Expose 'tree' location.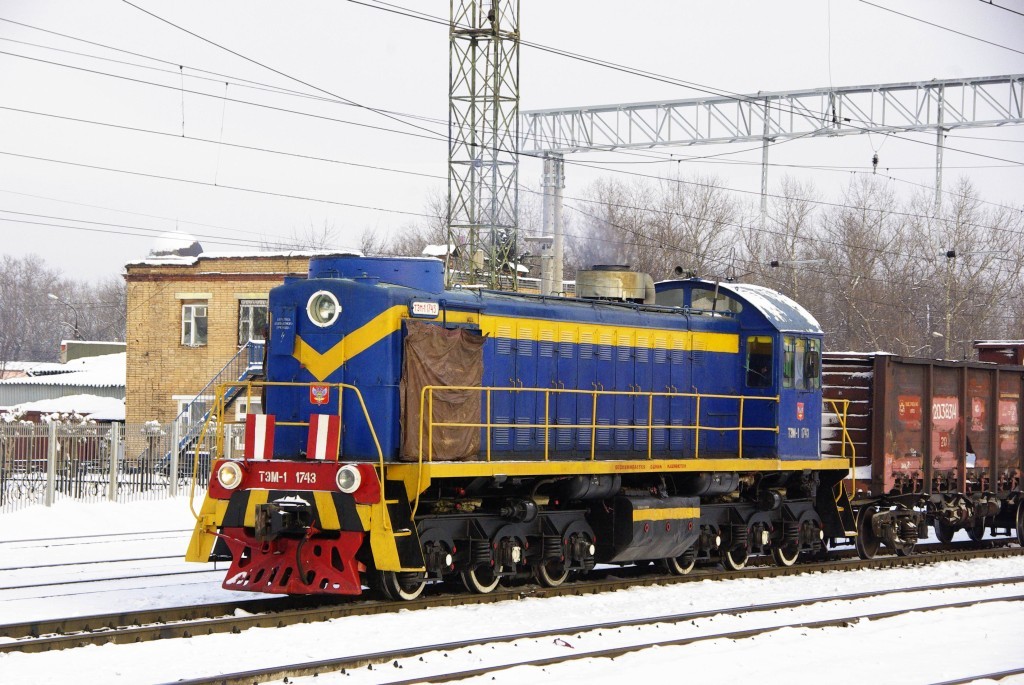
Exposed at 0, 250, 131, 350.
